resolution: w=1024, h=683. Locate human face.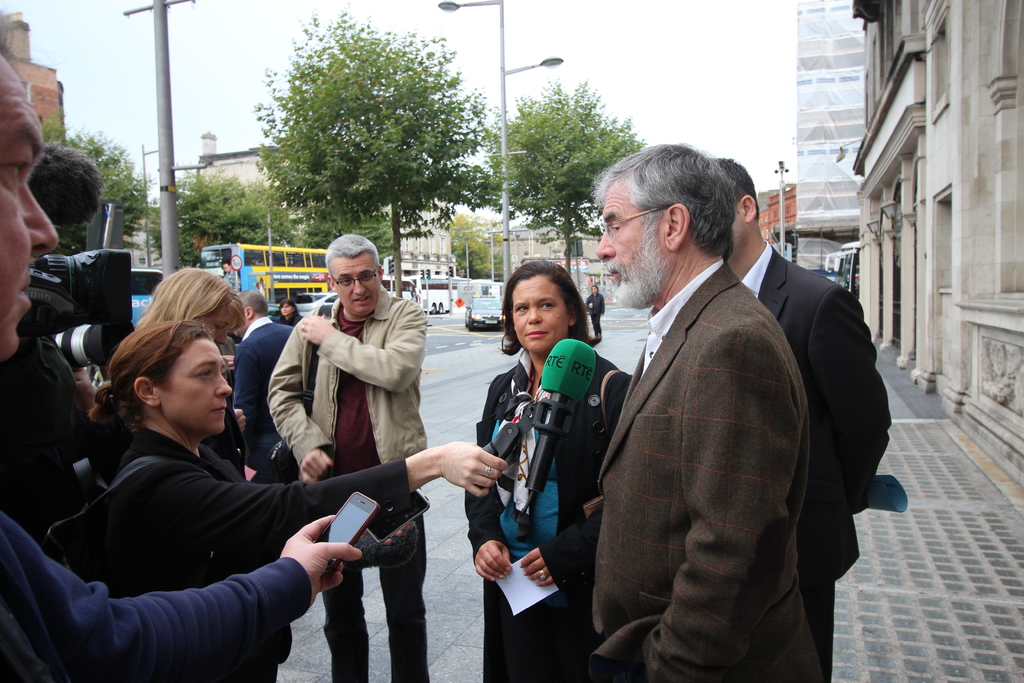
<box>0,72,63,361</box>.
